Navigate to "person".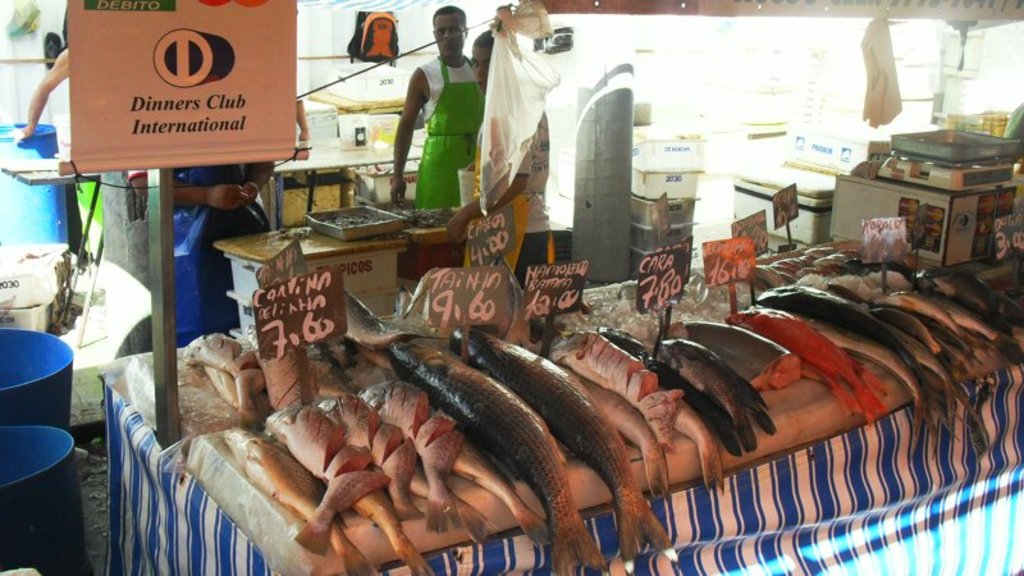
Navigation target: [x1=390, y1=8, x2=483, y2=205].
